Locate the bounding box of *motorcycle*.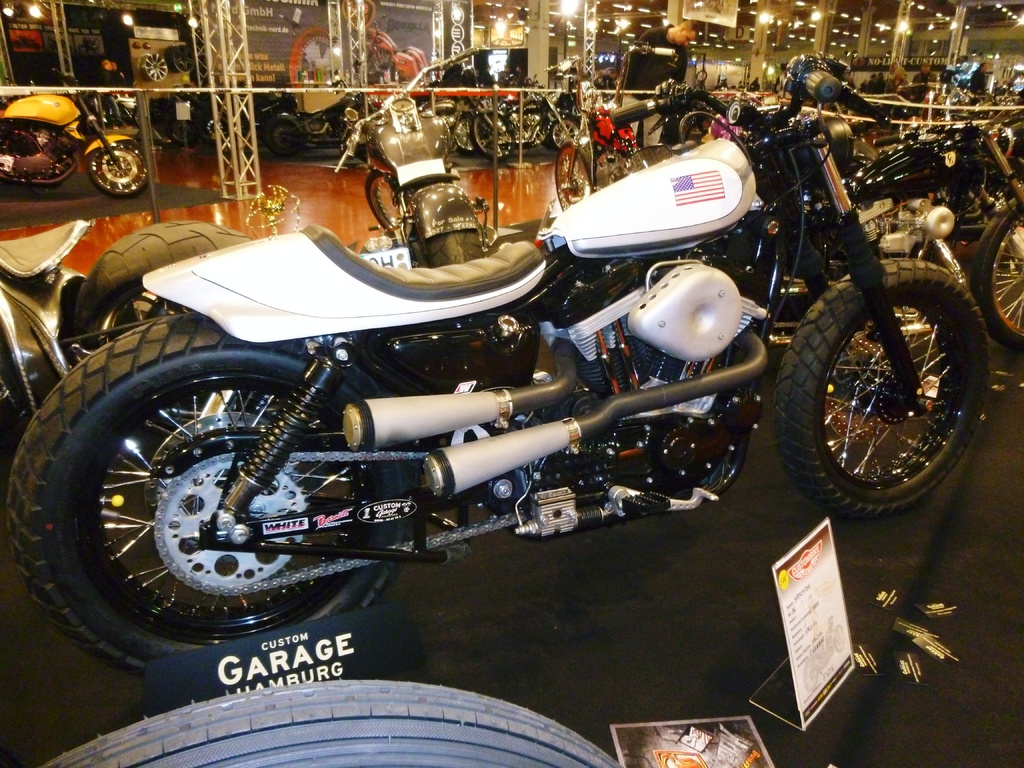
Bounding box: BBox(571, 80, 649, 187).
